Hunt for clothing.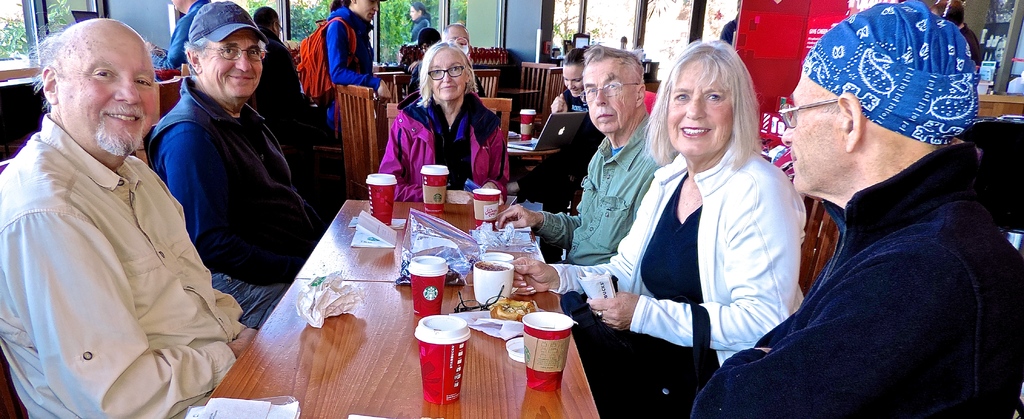
Hunted down at crop(380, 91, 504, 208).
